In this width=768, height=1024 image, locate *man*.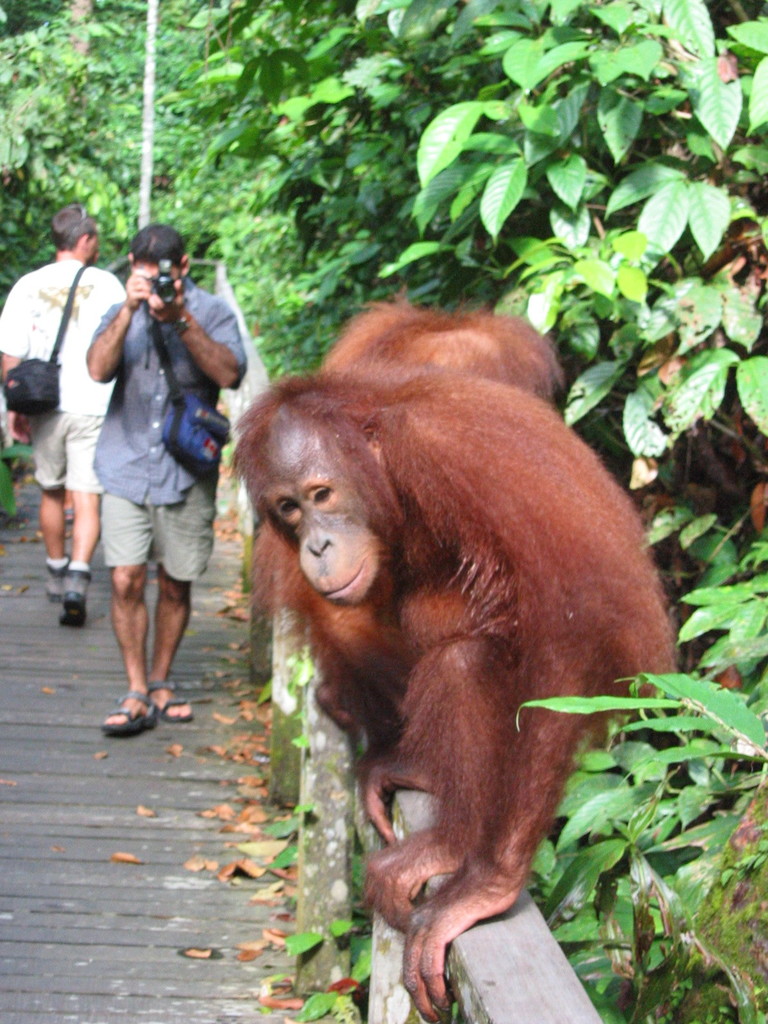
Bounding box: <bbox>0, 204, 128, 623</bbox>.
